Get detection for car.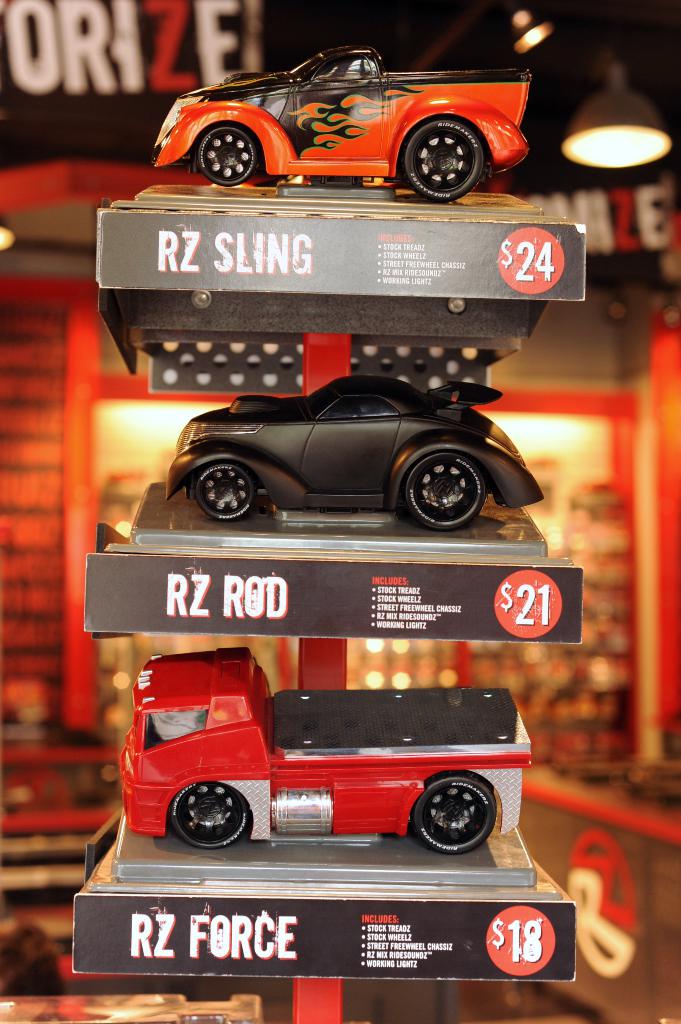
Detection: box(160, 42, 532, 193).
